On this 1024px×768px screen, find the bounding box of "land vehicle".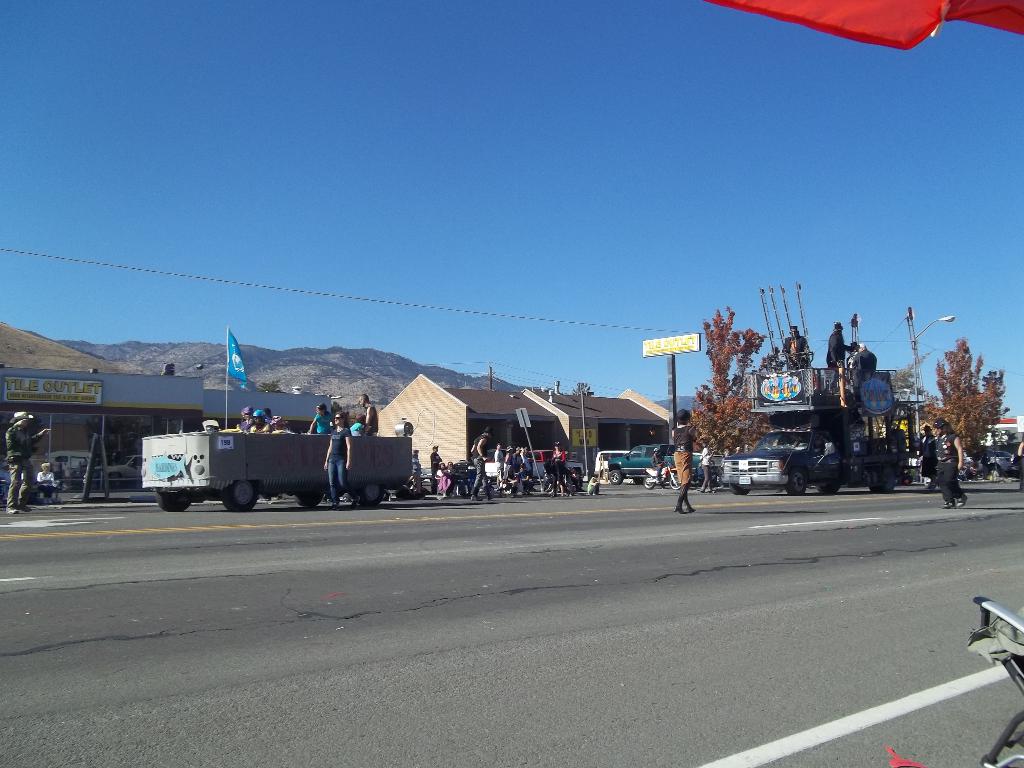
Bounding box: bbox(985, 449, 1017, 474).
